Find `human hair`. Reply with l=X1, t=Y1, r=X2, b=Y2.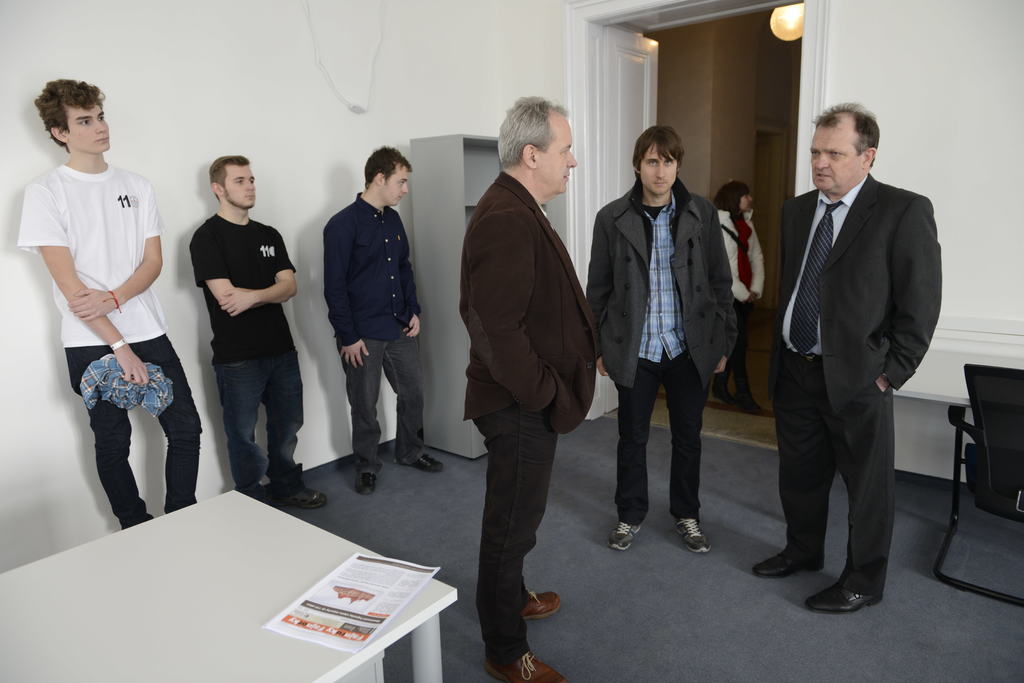
l=360, t=147, r=410, b=186.
